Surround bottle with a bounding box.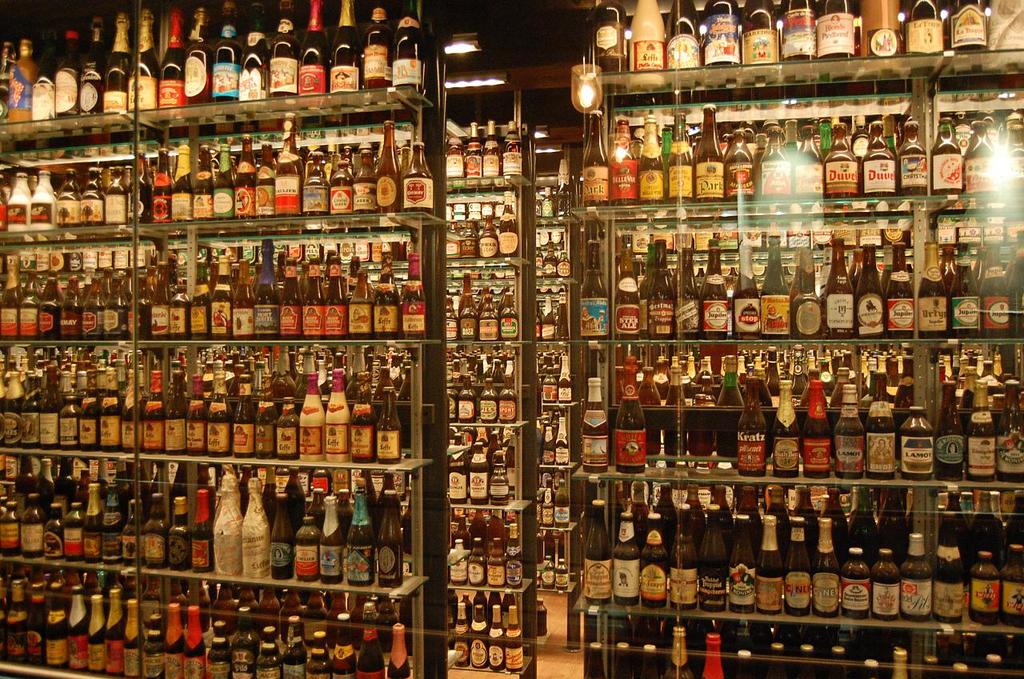
crop(448, 428, 468, 499).
